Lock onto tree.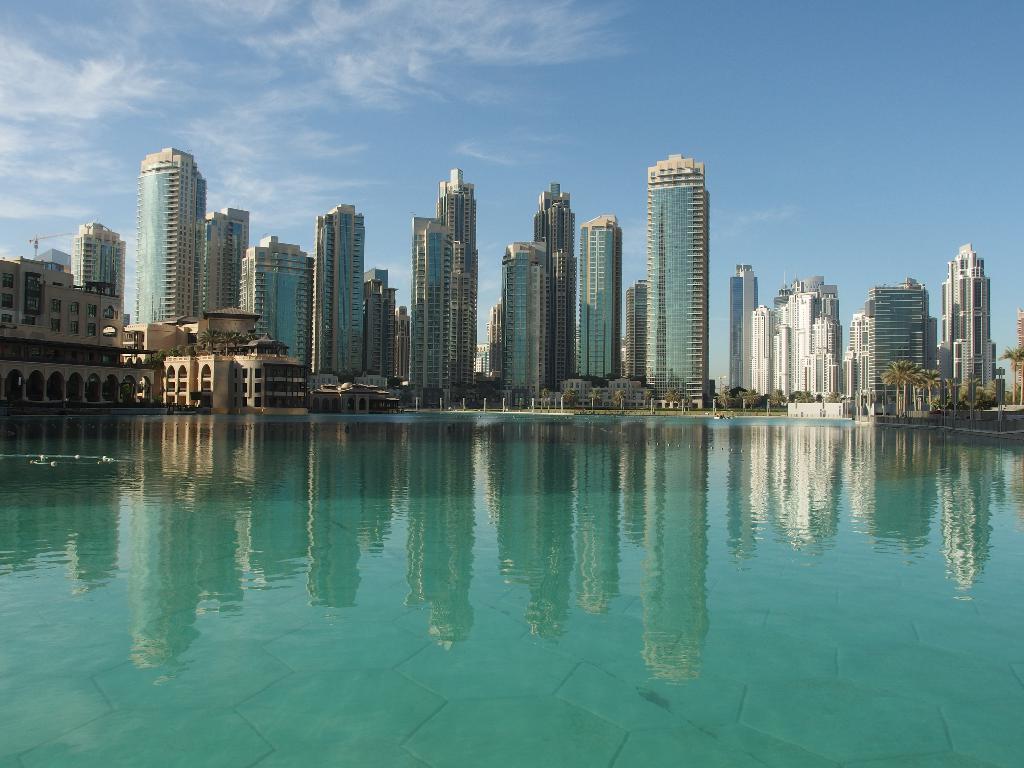
Locked: pyautogui.locateOnScreen(587, 389, 604, 408).
